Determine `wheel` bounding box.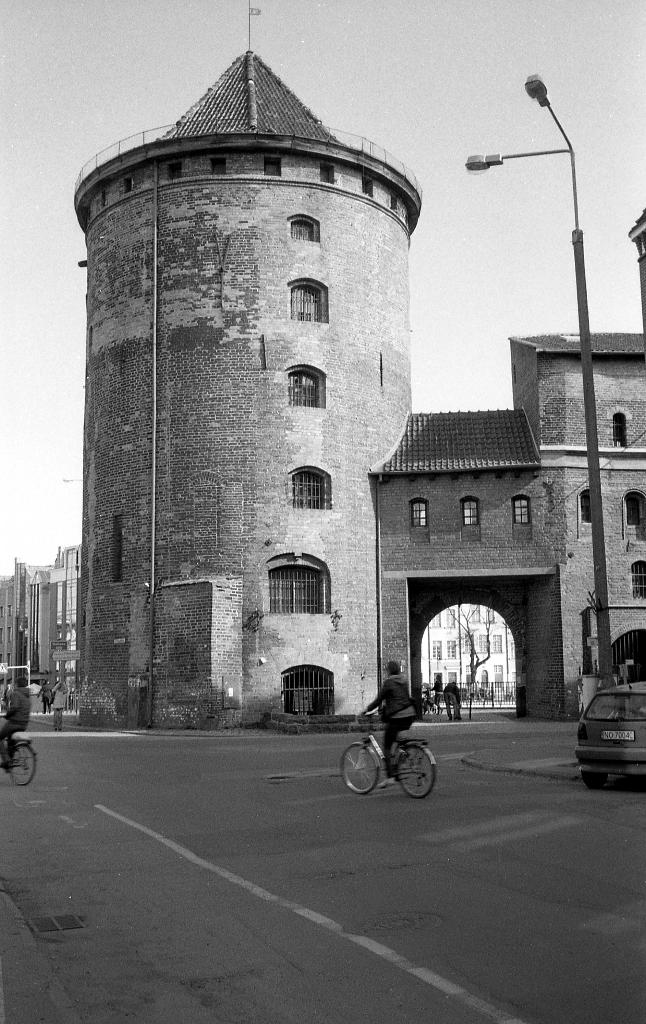
Determined: 585:772:611:785.
